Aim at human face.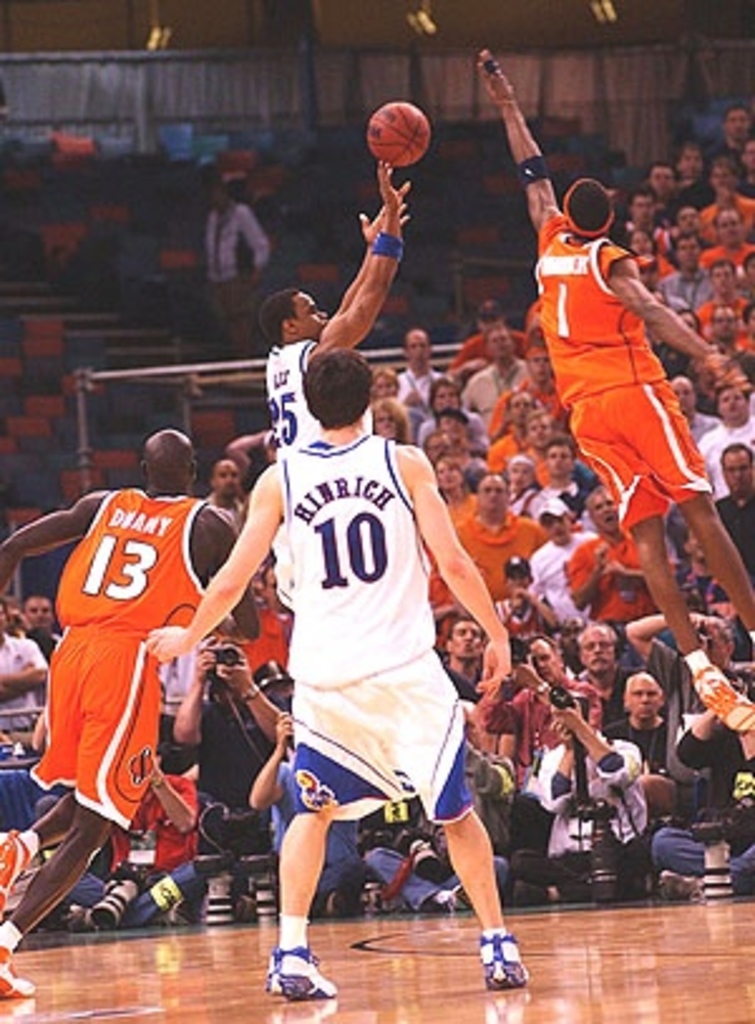
Aimed at [left=725, top=453, right=752, bottom=493].
